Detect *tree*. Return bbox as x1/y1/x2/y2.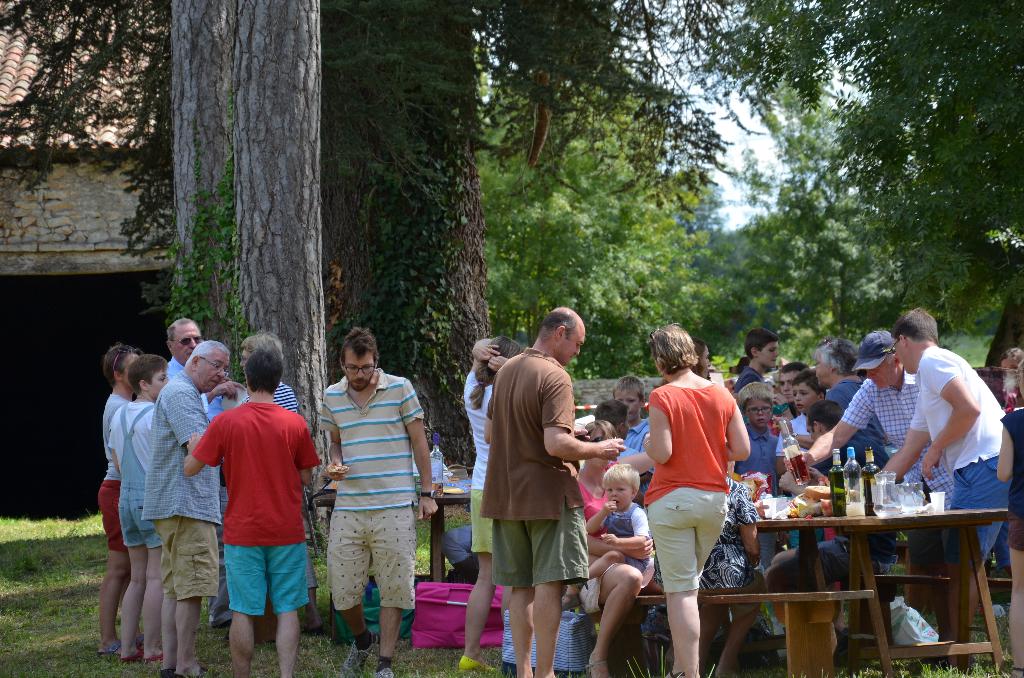
664/0/1023/389.
